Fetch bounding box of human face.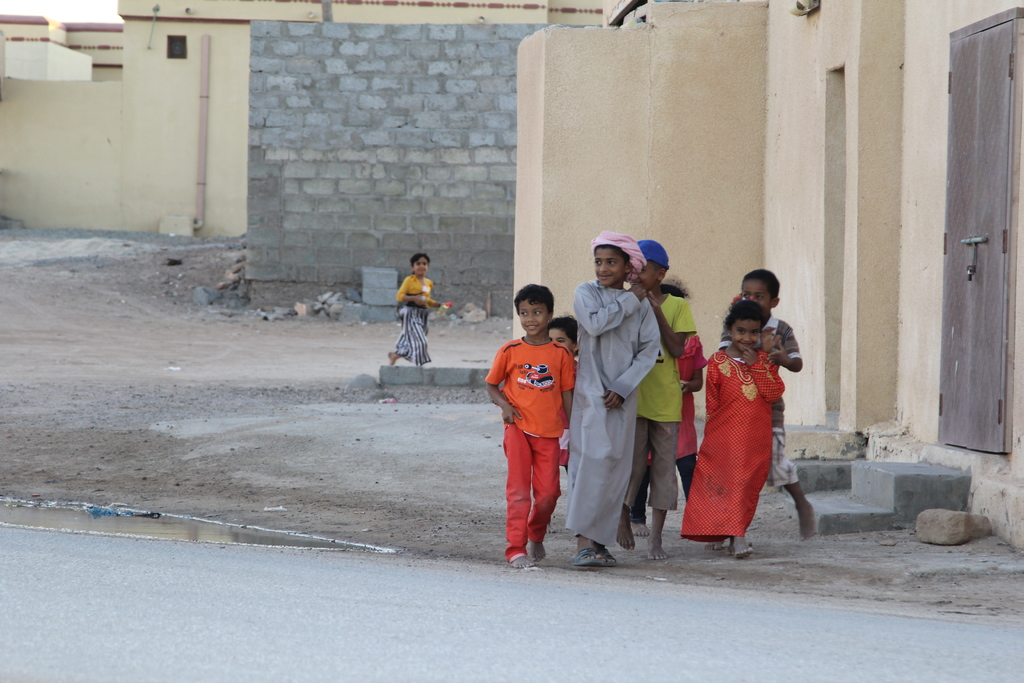
Bbox: Rect(592, 248, 627, 285).
